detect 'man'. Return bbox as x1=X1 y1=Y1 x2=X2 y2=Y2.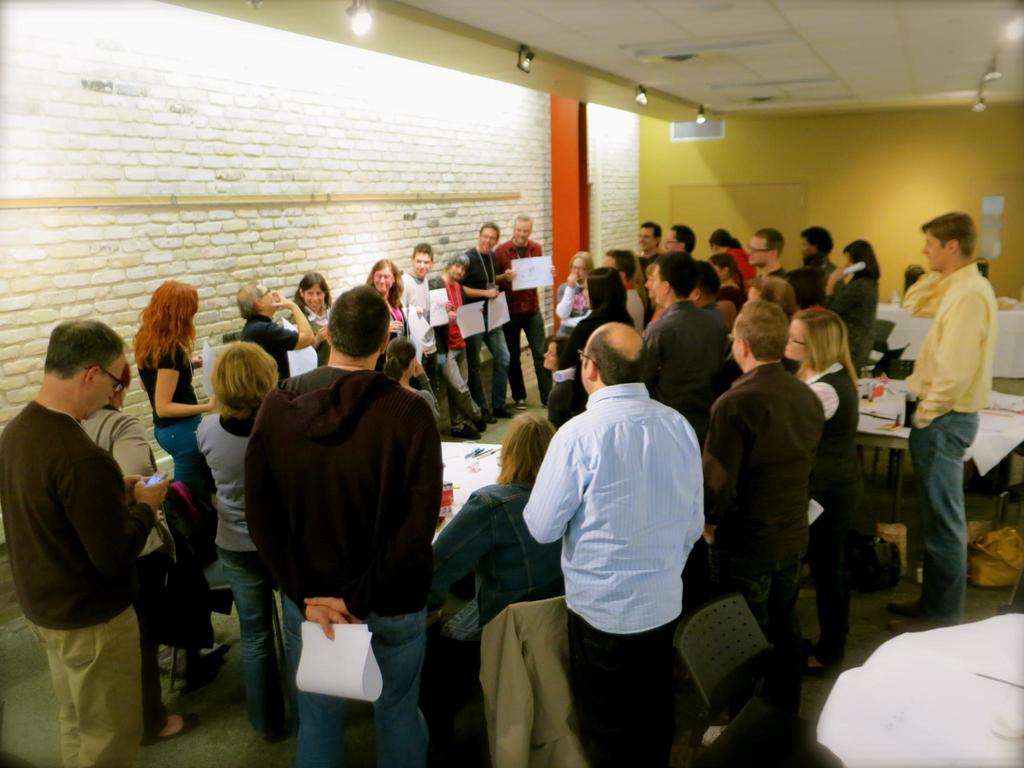
x1=529 y1=373 x2=727 y2=767.
